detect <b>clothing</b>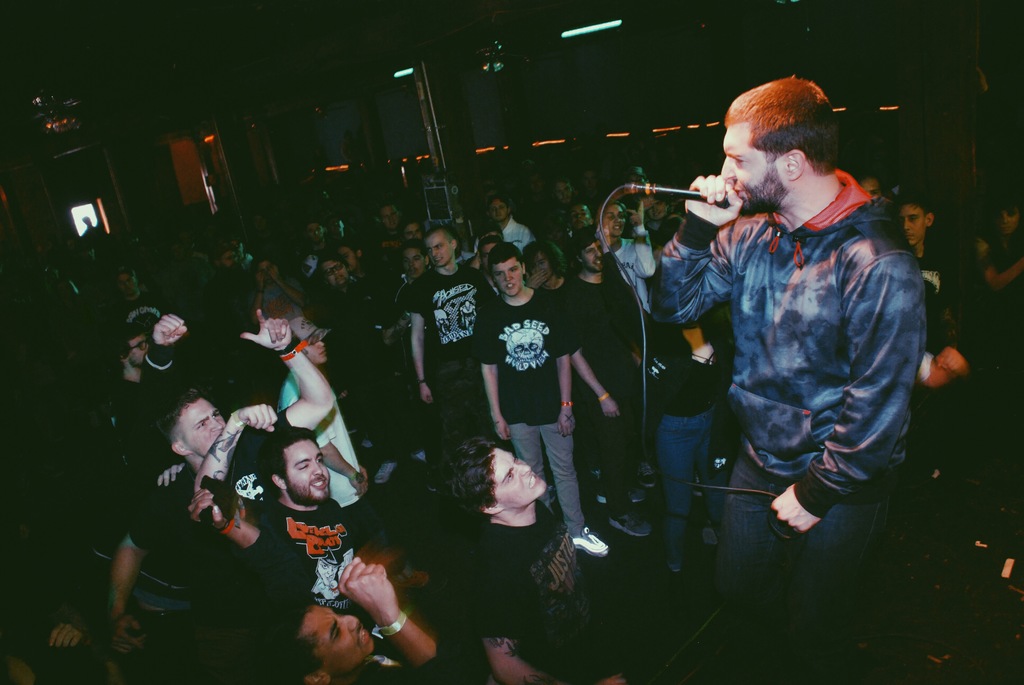
<bbox>561, 256, 648, 514</bbox>
